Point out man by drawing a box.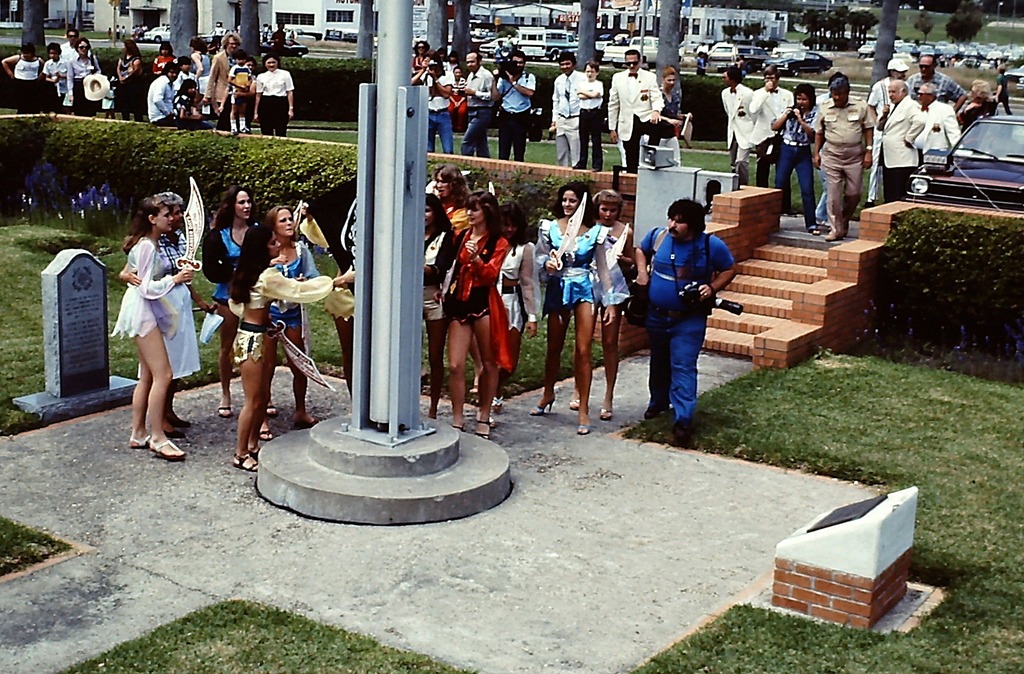
pyautogui.locateOnScreen(552, 52, 588, 168).
